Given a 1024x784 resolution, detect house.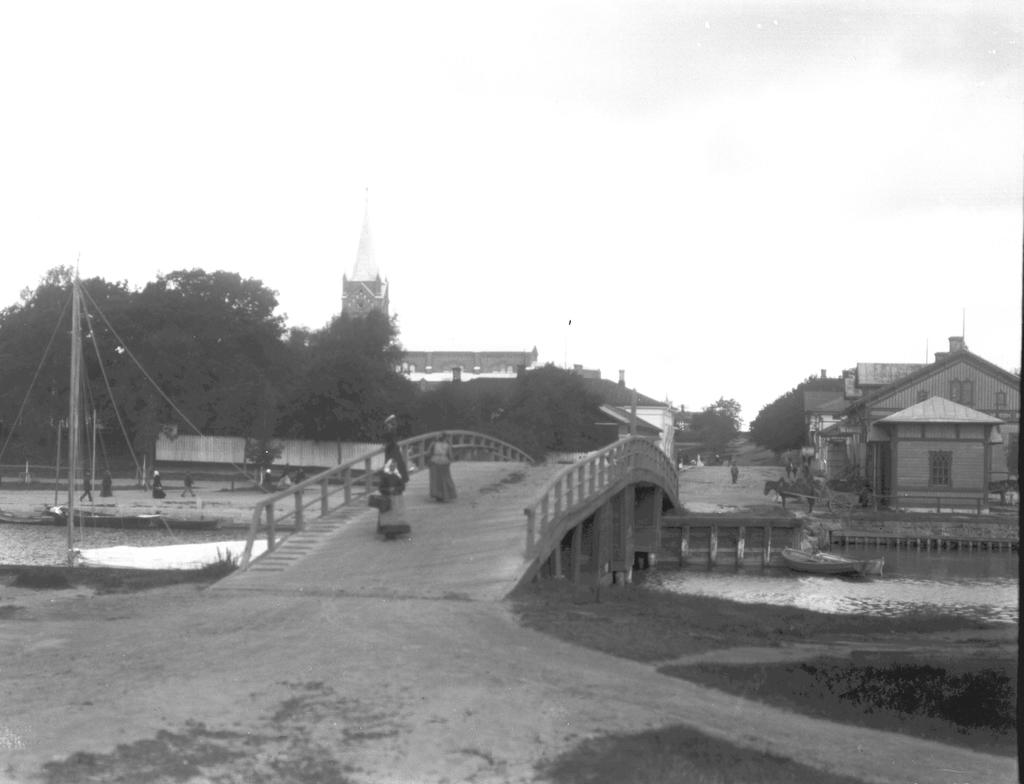
[left=801, top=314, right=1022, bottom=555].
